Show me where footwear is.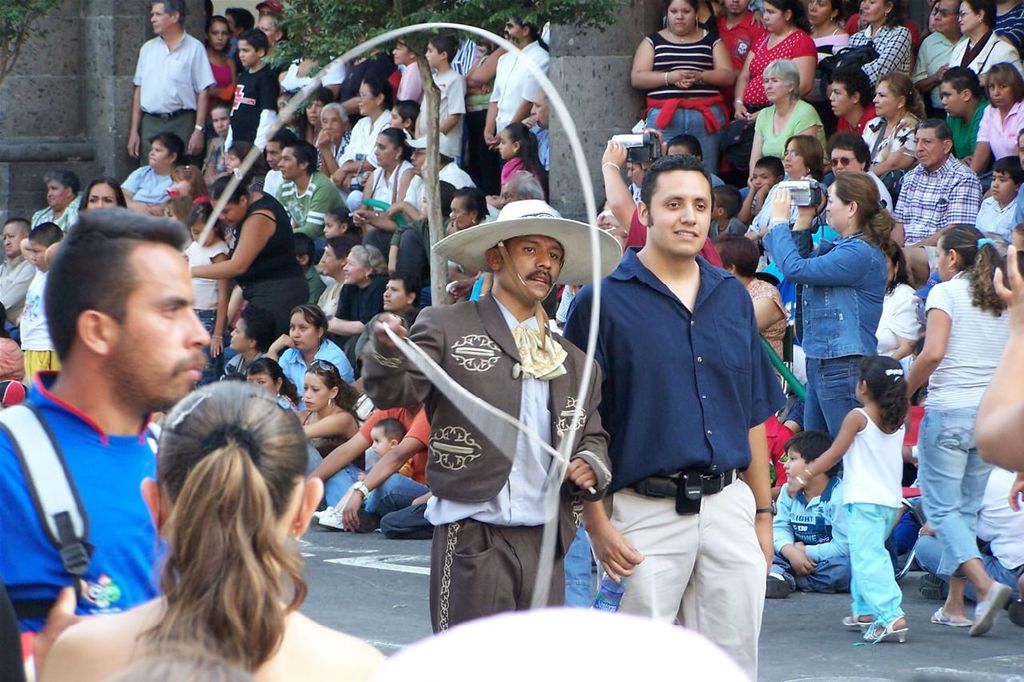
footwear is at detection(318, 510, 348, 528).
